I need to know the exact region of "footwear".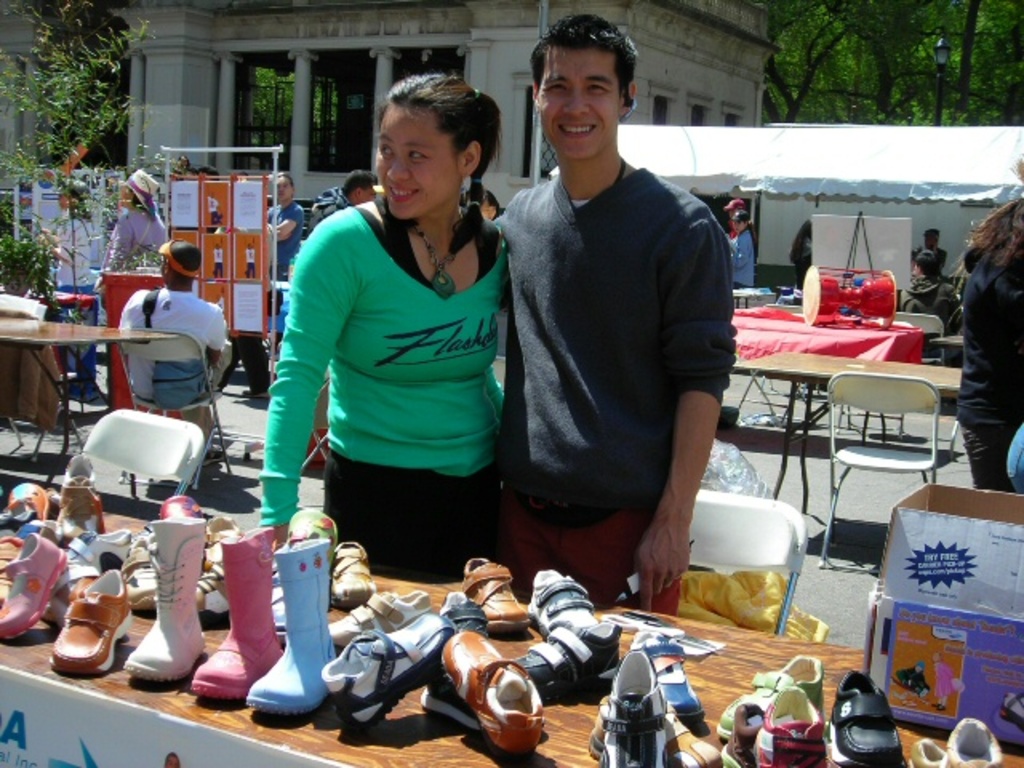
Region: l=438, t=578, r=496, b=688.
